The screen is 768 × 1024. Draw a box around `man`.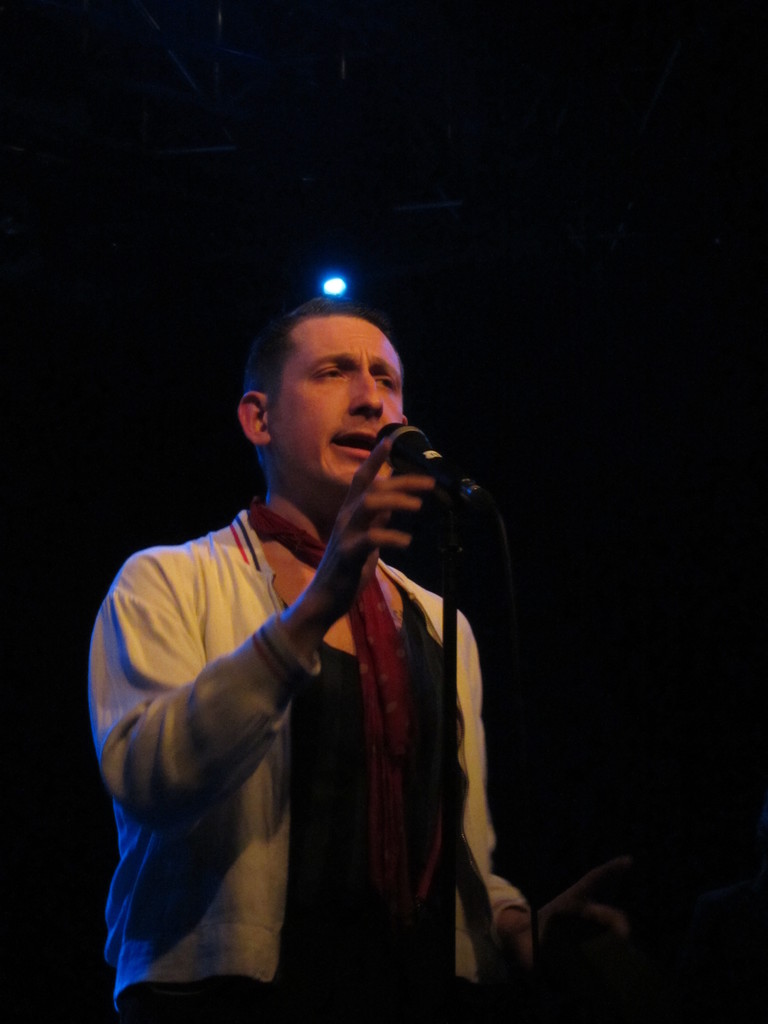
[86, 289, 632, 1023].
